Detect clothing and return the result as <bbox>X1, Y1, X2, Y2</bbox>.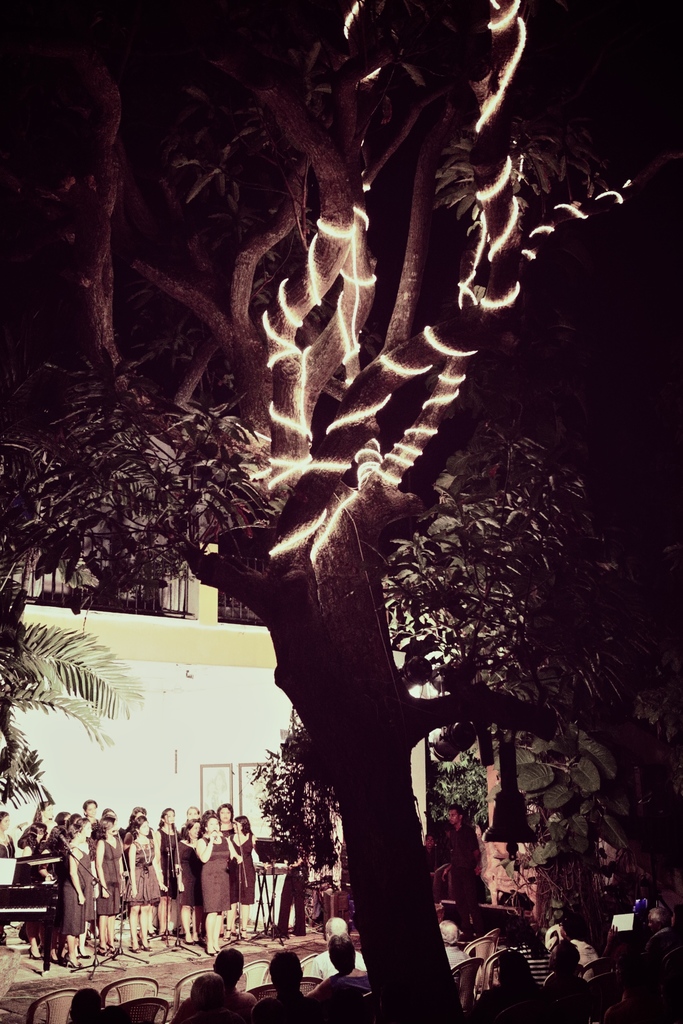
<bbox>227, 833, 260, 903</bbox>.
